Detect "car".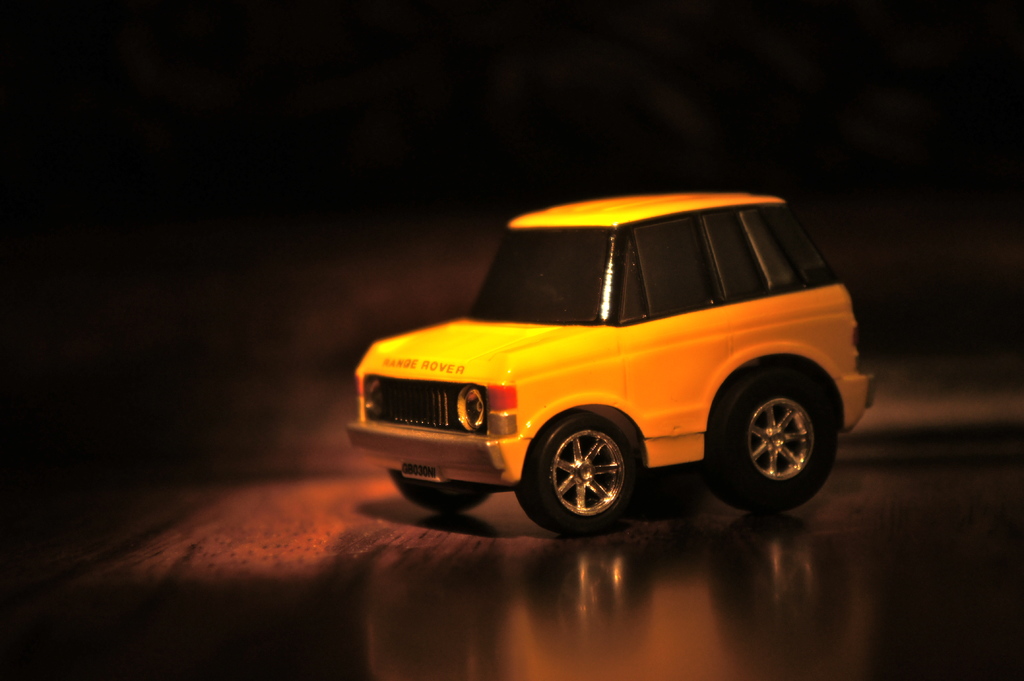
Detected at (left=342, top=189, right=879, bottom=545).
